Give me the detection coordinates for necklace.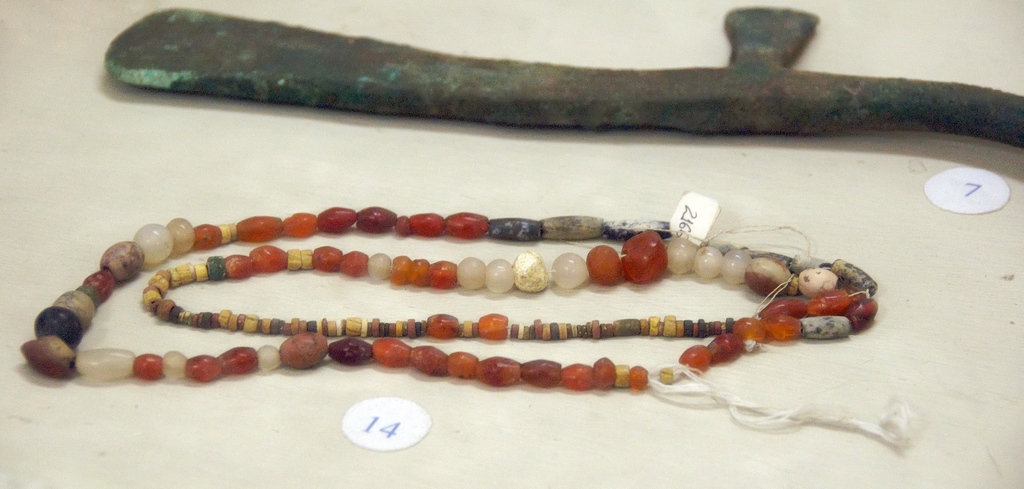
{"left": 20, "top": 207, "right": 911, "bottom": 444}.
